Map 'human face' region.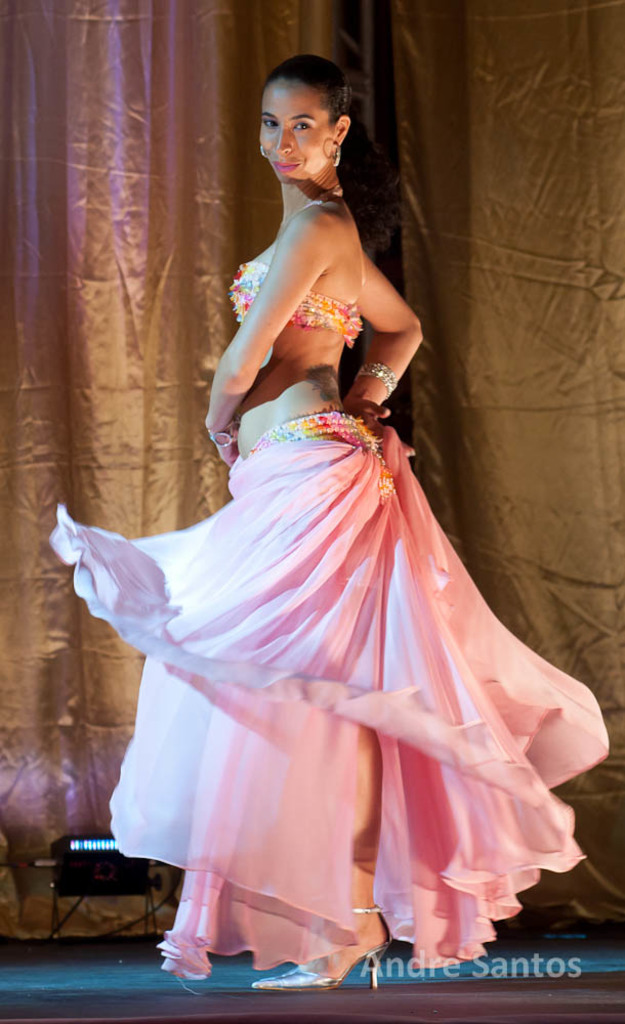
Mapped to crop(257, 78, 336, 183).
